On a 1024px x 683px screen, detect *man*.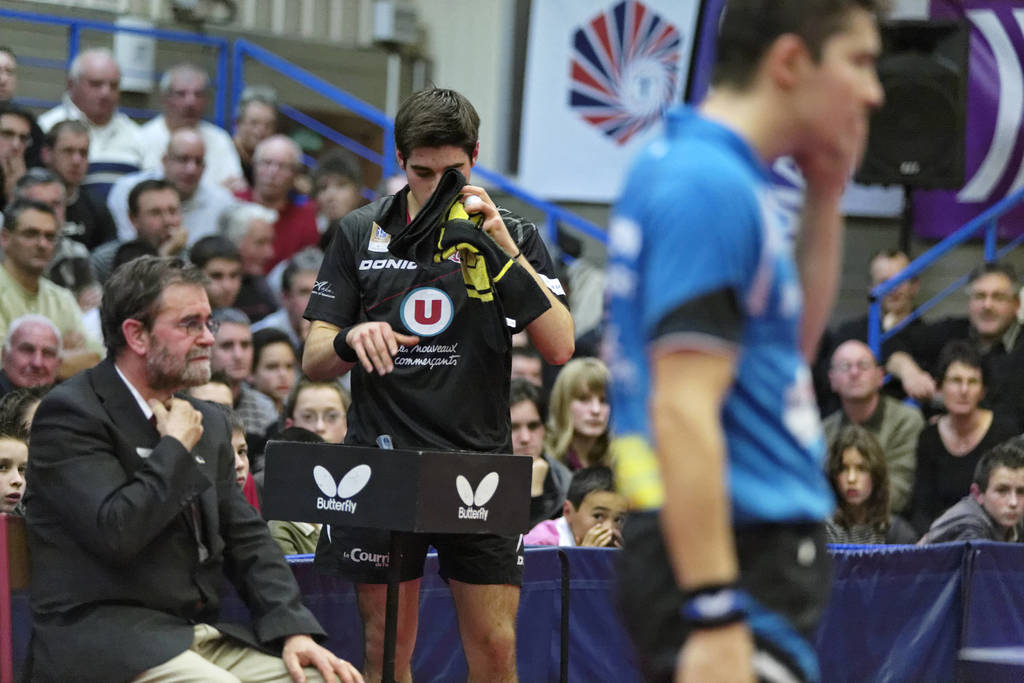
136 68 246 194.
